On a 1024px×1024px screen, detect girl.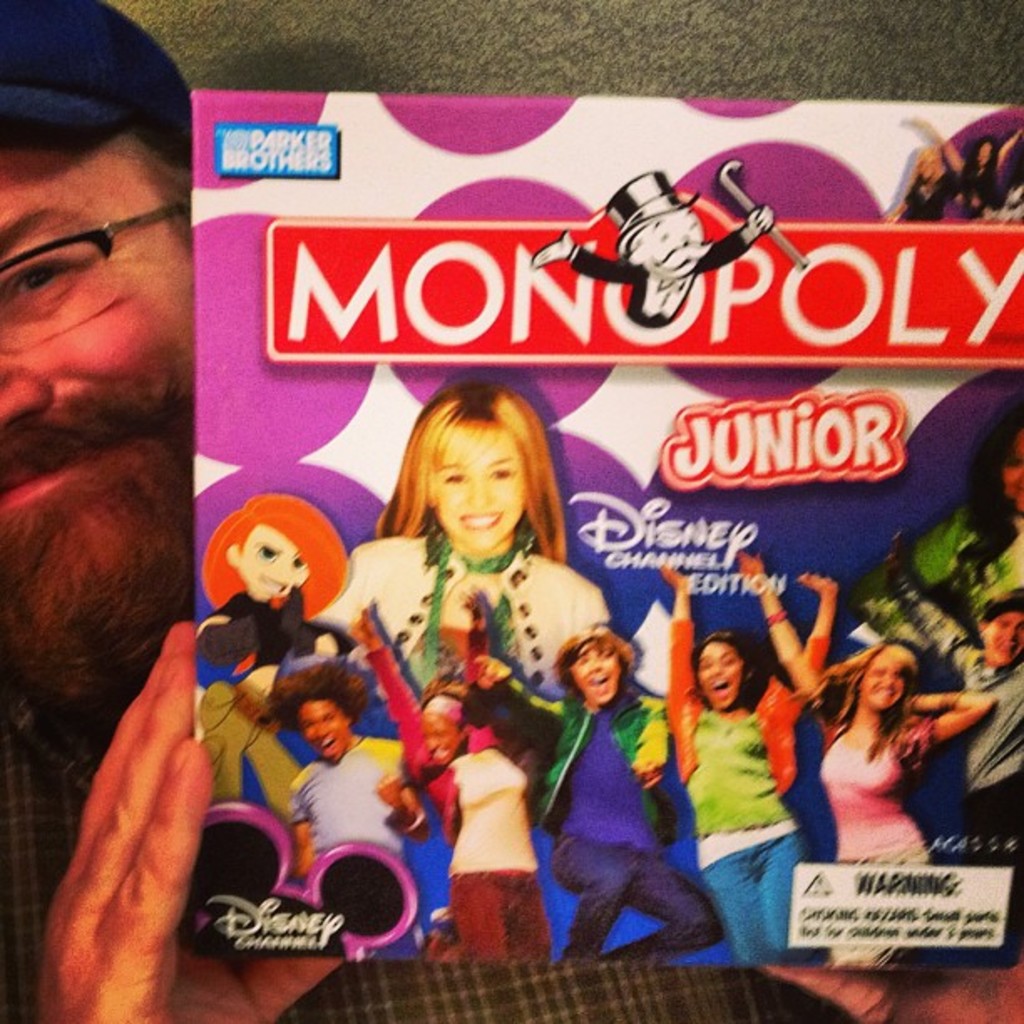
box=[659, 557, 840, 965].
